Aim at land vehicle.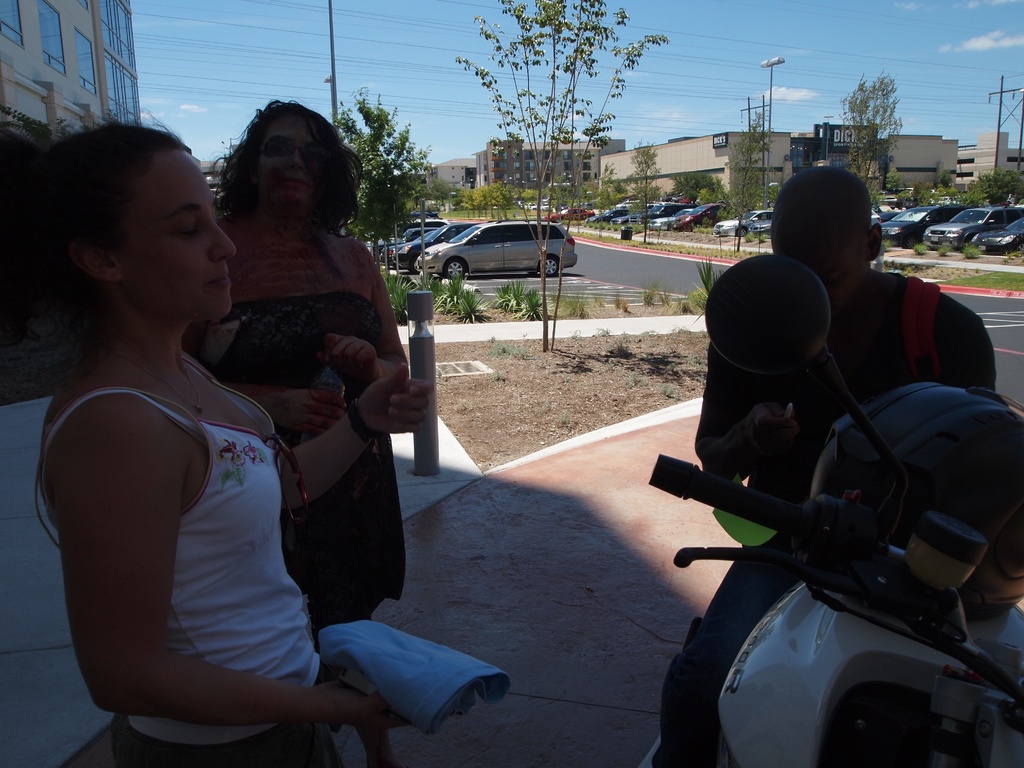
Aimed at <region>538, 200, 553, 212</region>.
